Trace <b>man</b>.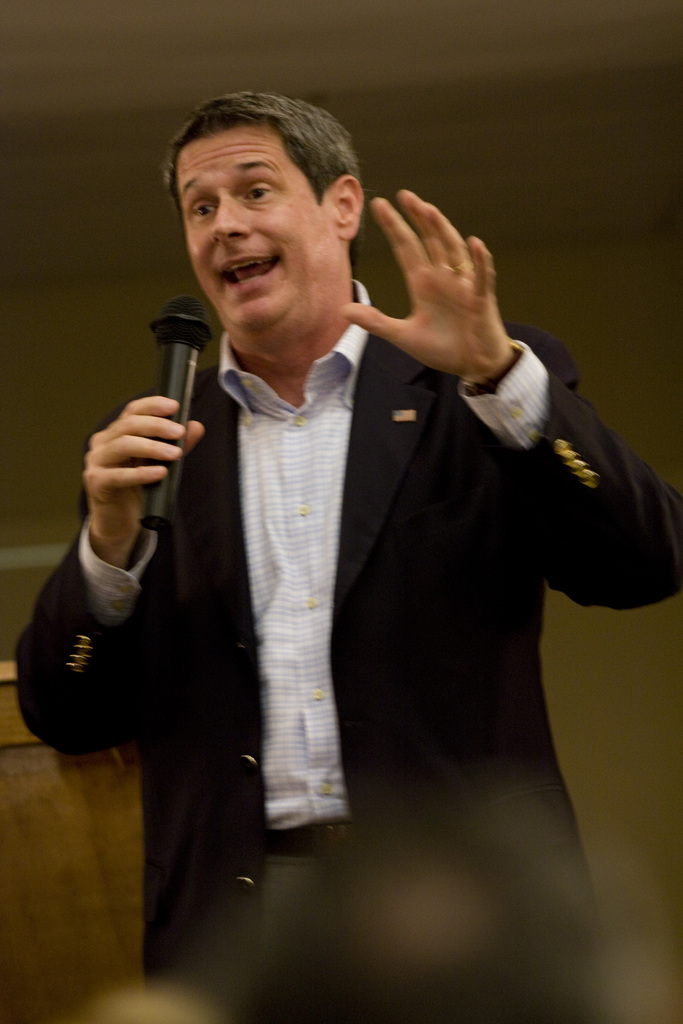
Traced to bbox=[141, 90, 612, 959].
